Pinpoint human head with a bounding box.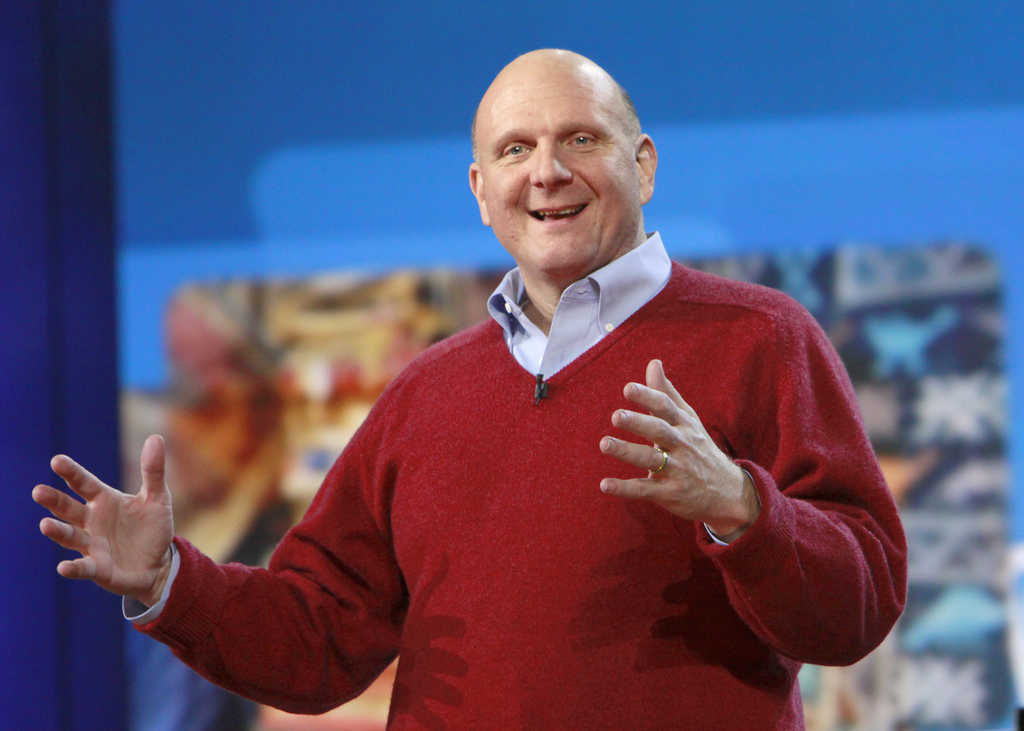
bbox(472, 45, 671, 265).
